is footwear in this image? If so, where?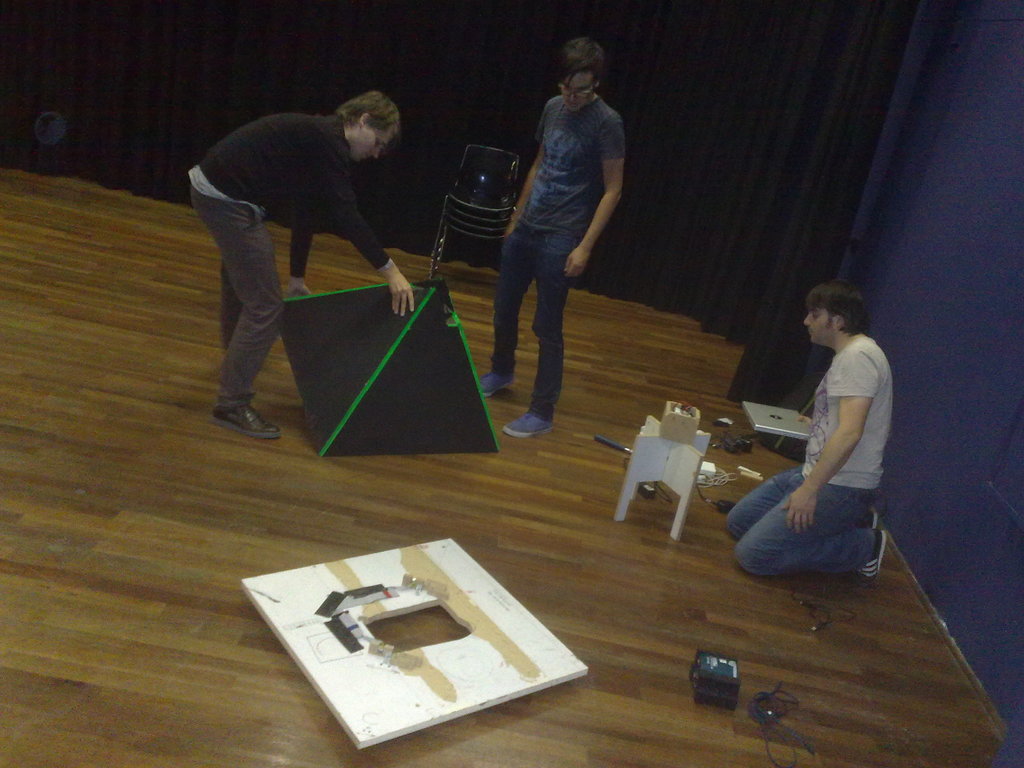
Yes, at [861,504,876,525].
